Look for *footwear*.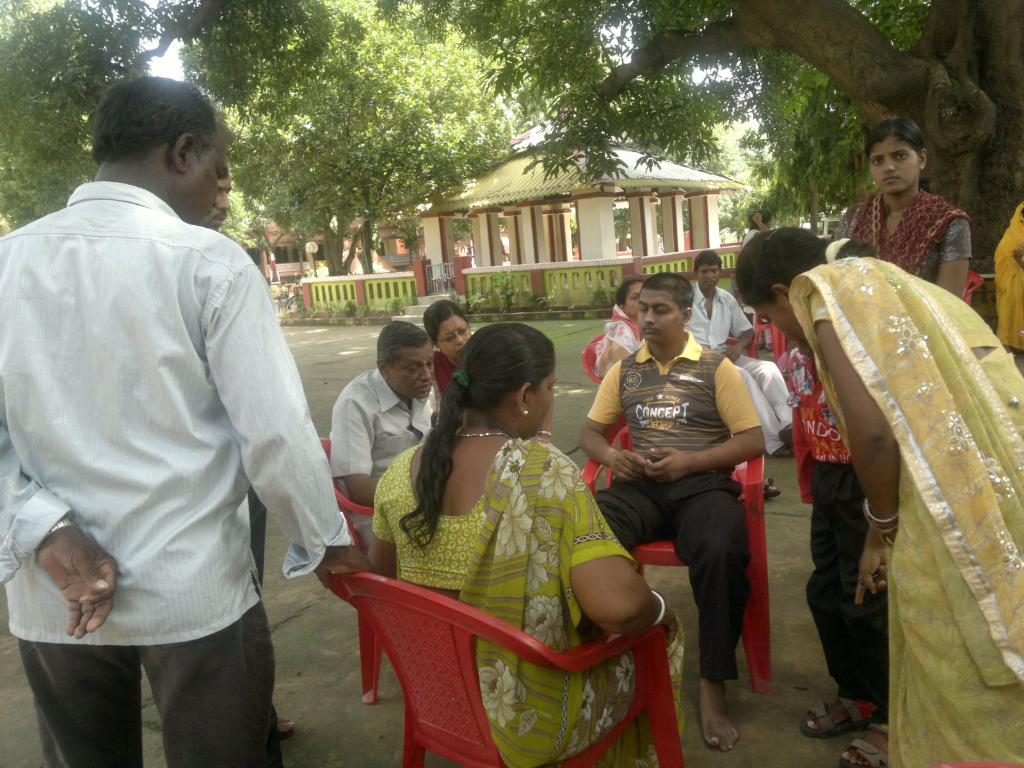
Found: region(780, 425, 796, 440).
